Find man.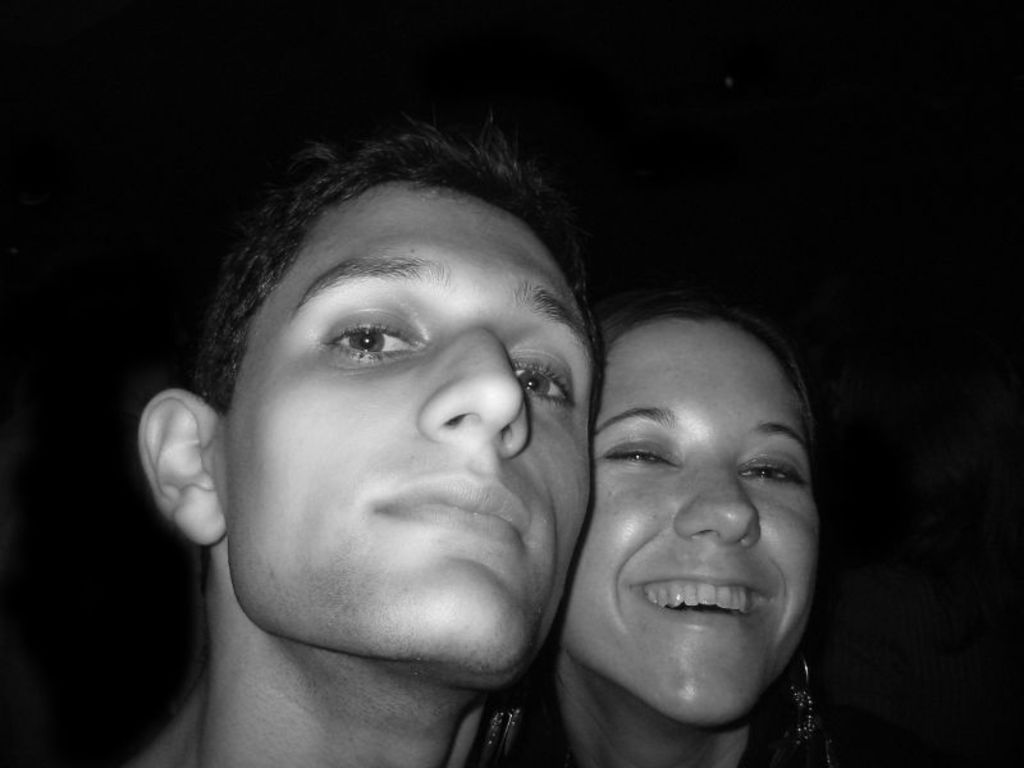
(81, 123, 708, 767).
